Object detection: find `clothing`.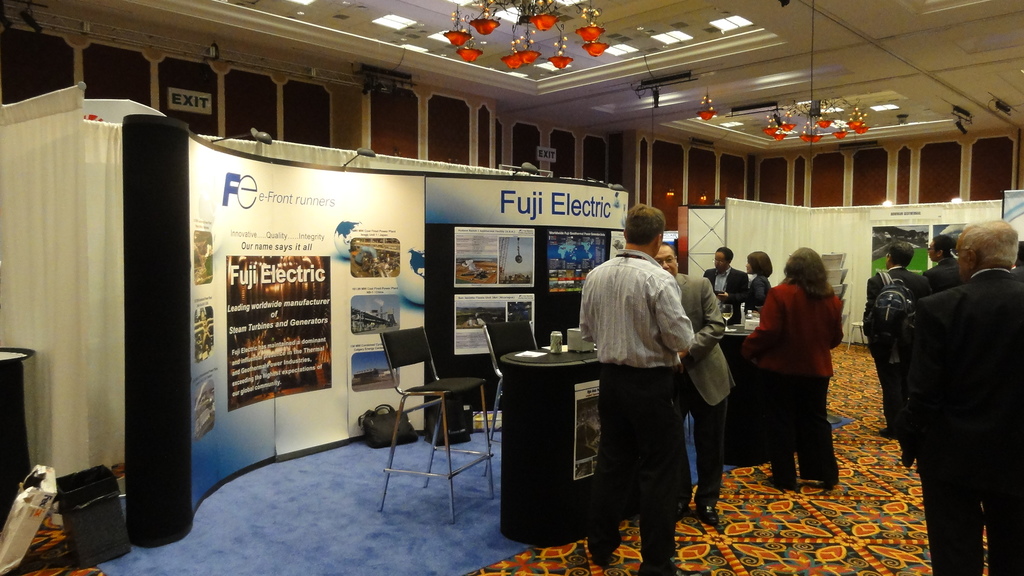
x1=924 y1=259 x2=963 y2=293.
